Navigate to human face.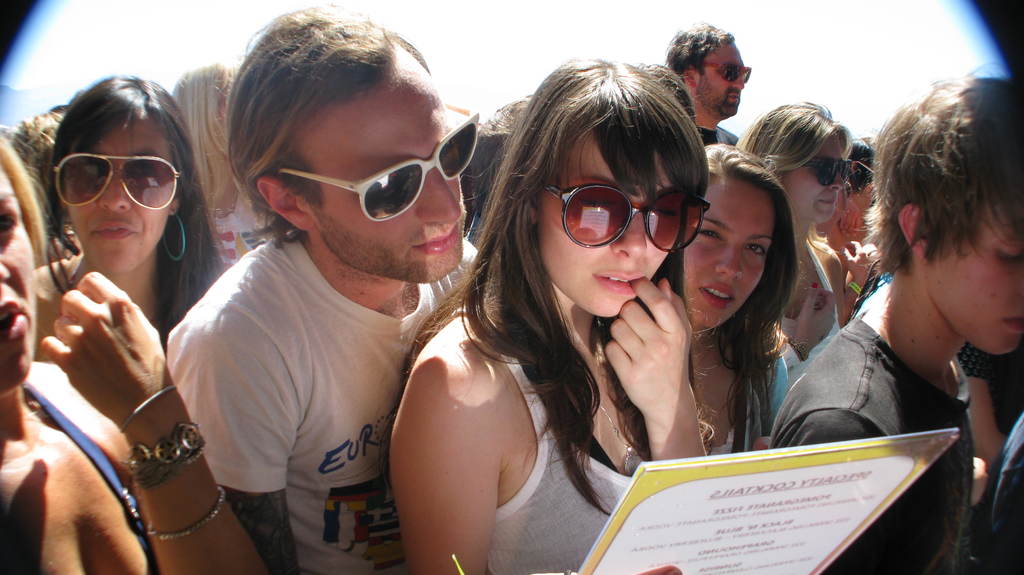
Navigation target: [0, 155, 40, 384].
